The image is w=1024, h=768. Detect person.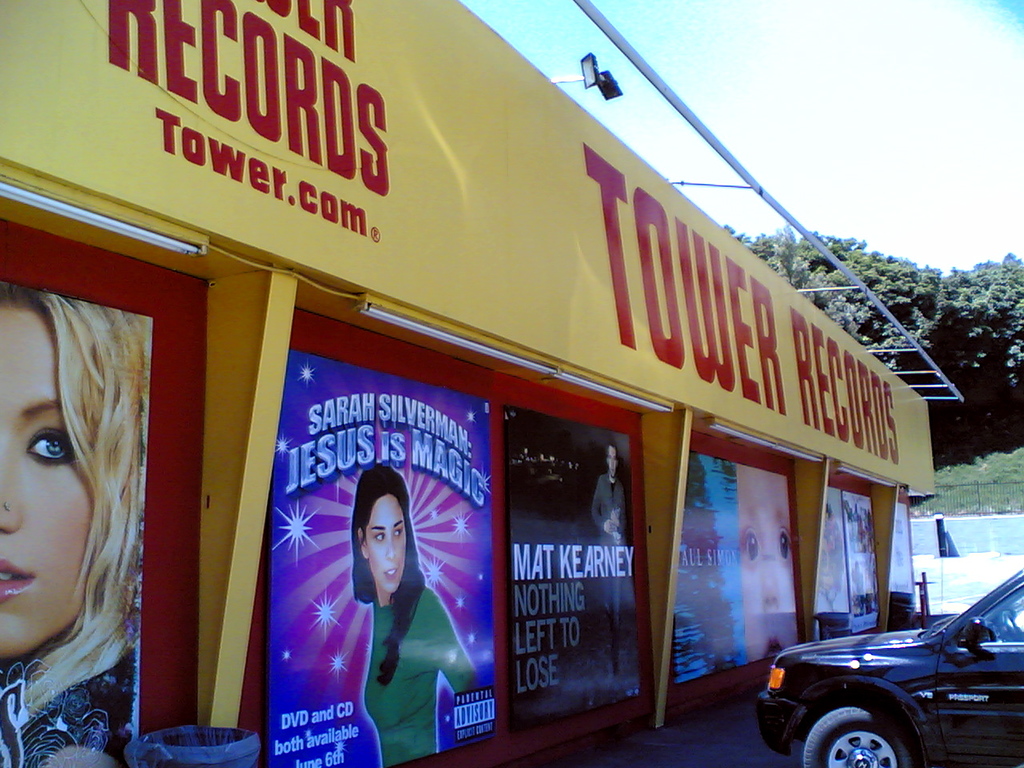
Detection: <box>336,473,482,704</box>.
